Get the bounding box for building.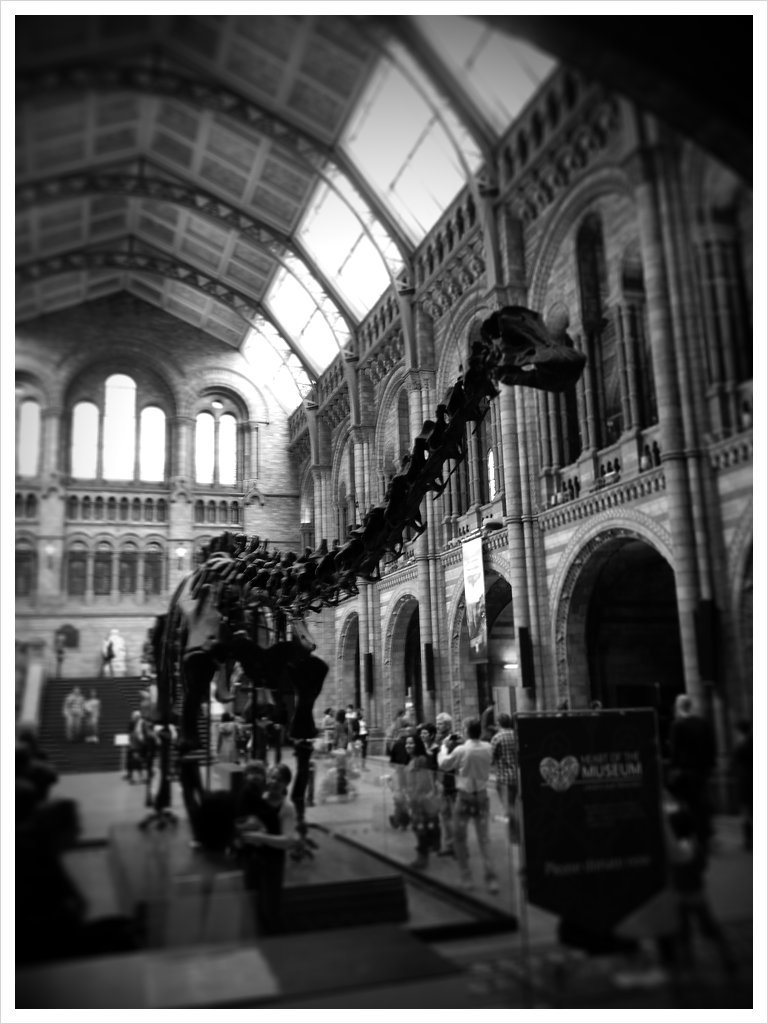
14 15 756 1010.
